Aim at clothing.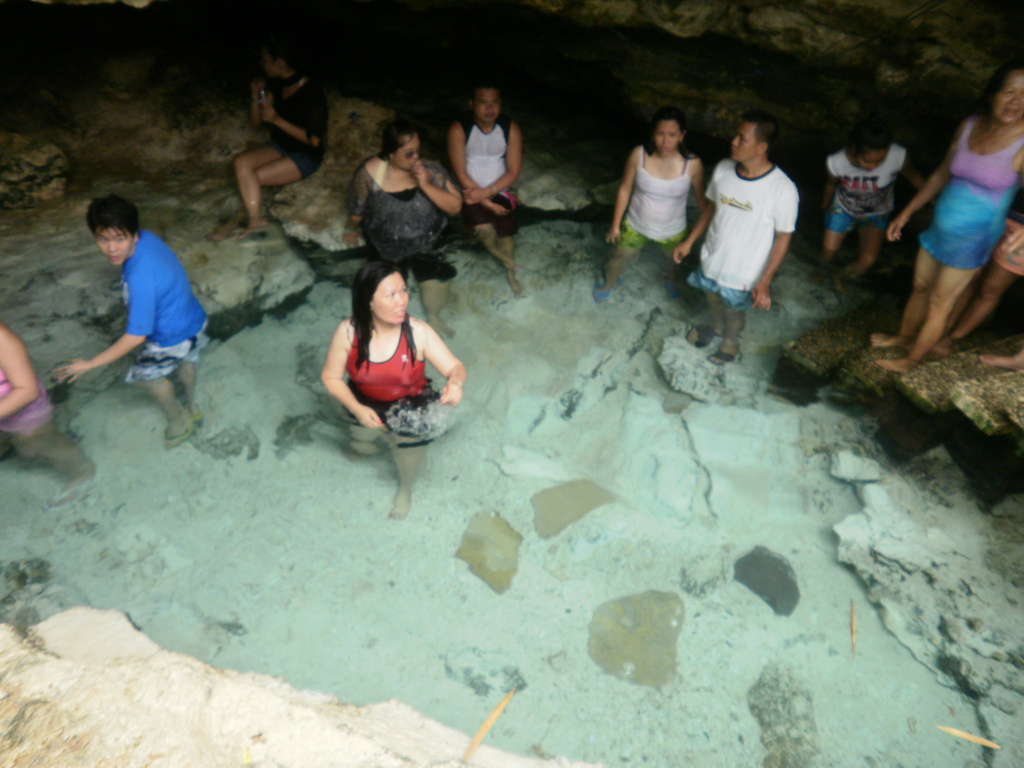
Aimed at l=454, t=118, r=512, b=234.
